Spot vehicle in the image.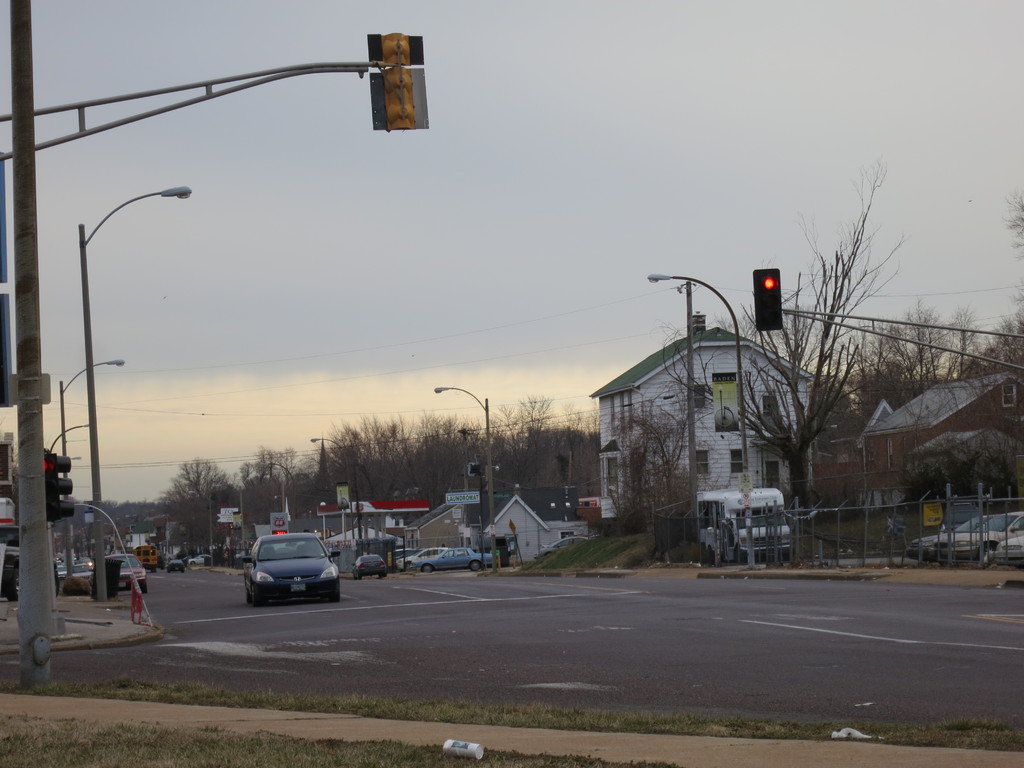
vehicle found at 0/541/25/606.
